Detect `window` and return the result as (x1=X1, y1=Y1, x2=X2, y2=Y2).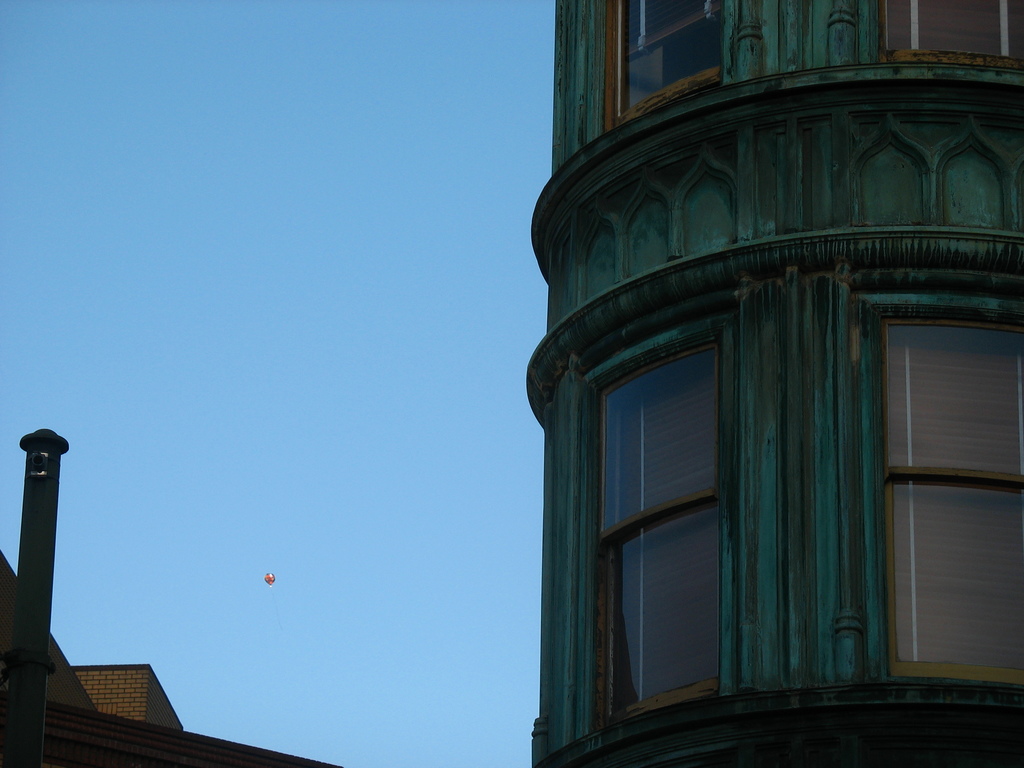
(x1=877, y1=311, x2=1023, y2=691).
